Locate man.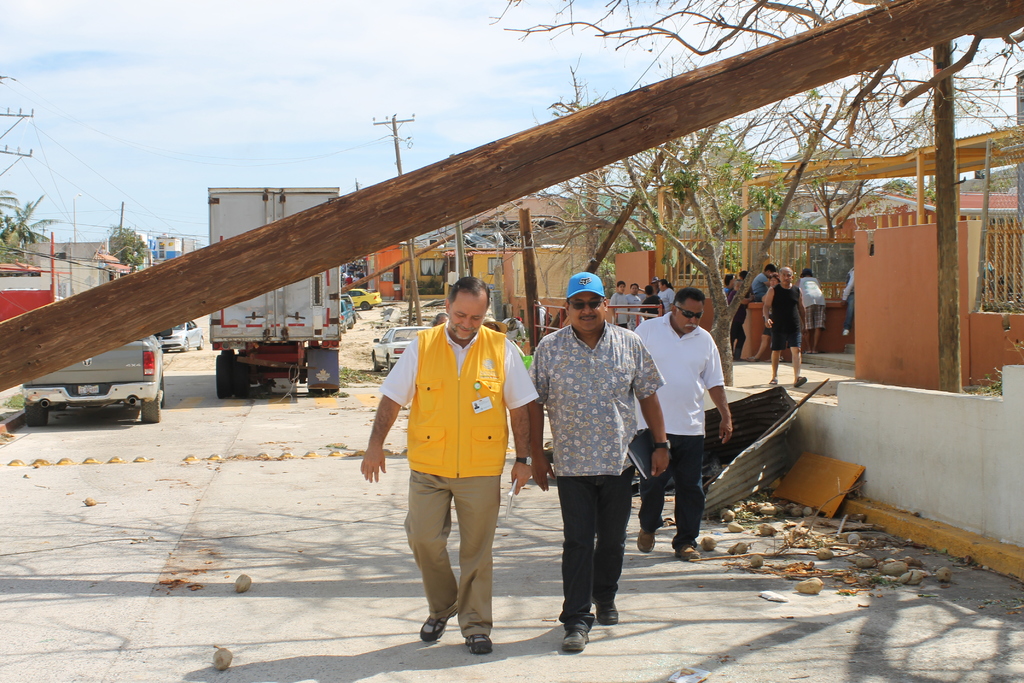
Bounding box: select_region(632, 290, 735, 562).
